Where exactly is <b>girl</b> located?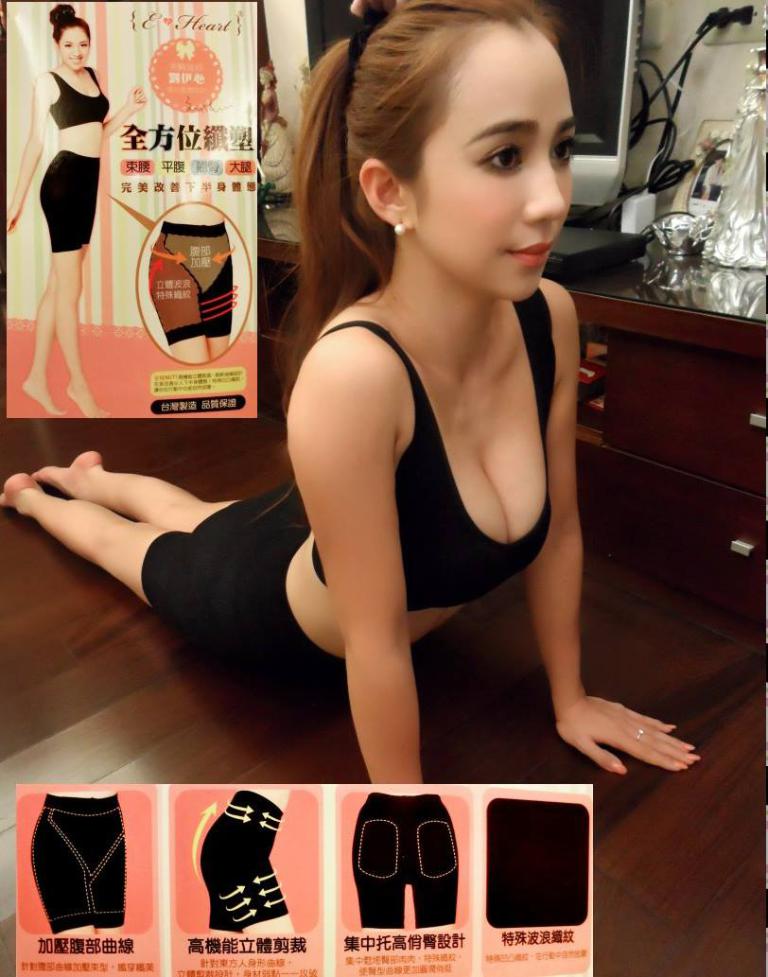
Its bounding box is crop(0, 0, 699, 781).
